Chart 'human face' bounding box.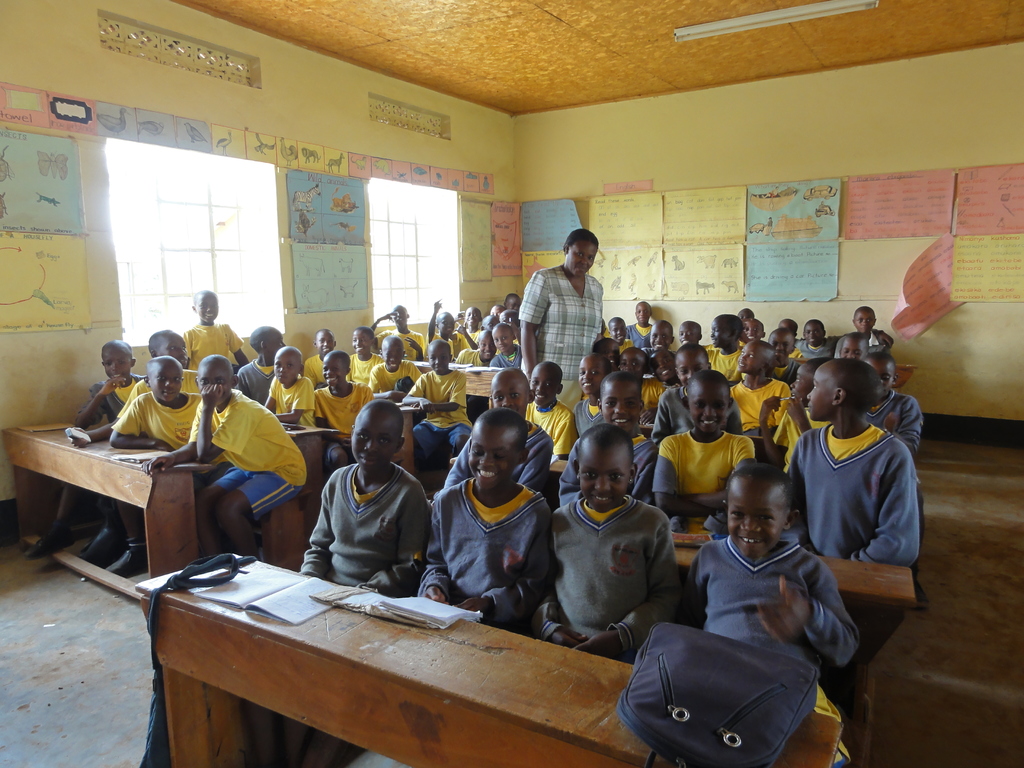
Charted: BBox(654, 352, 671, 383).
